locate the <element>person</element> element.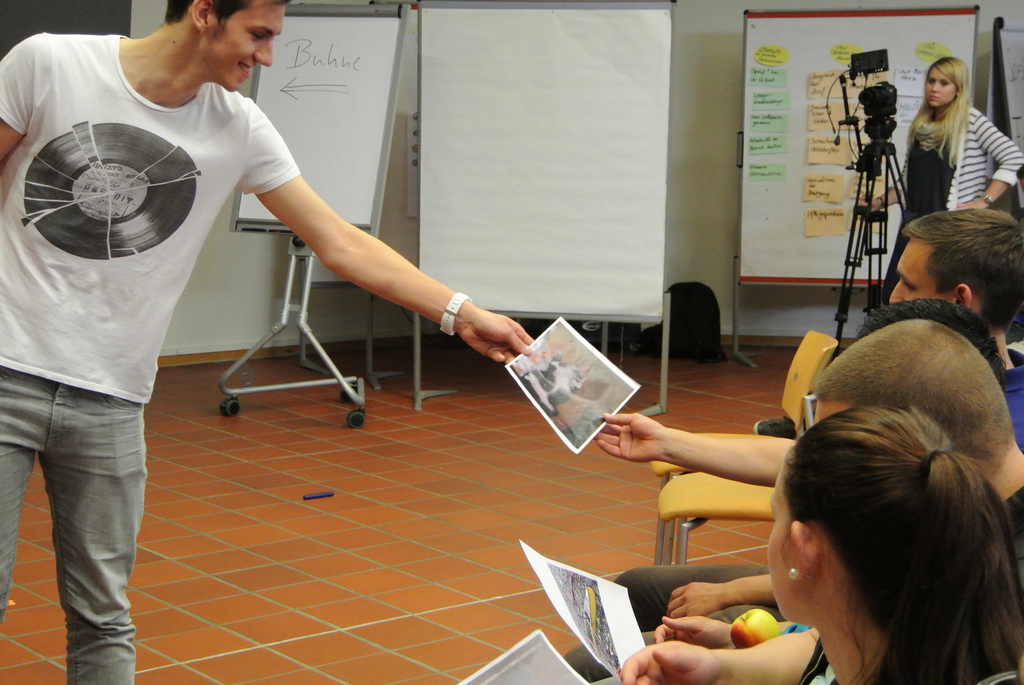
Element bbox: (860, 57, 1023, 304).
